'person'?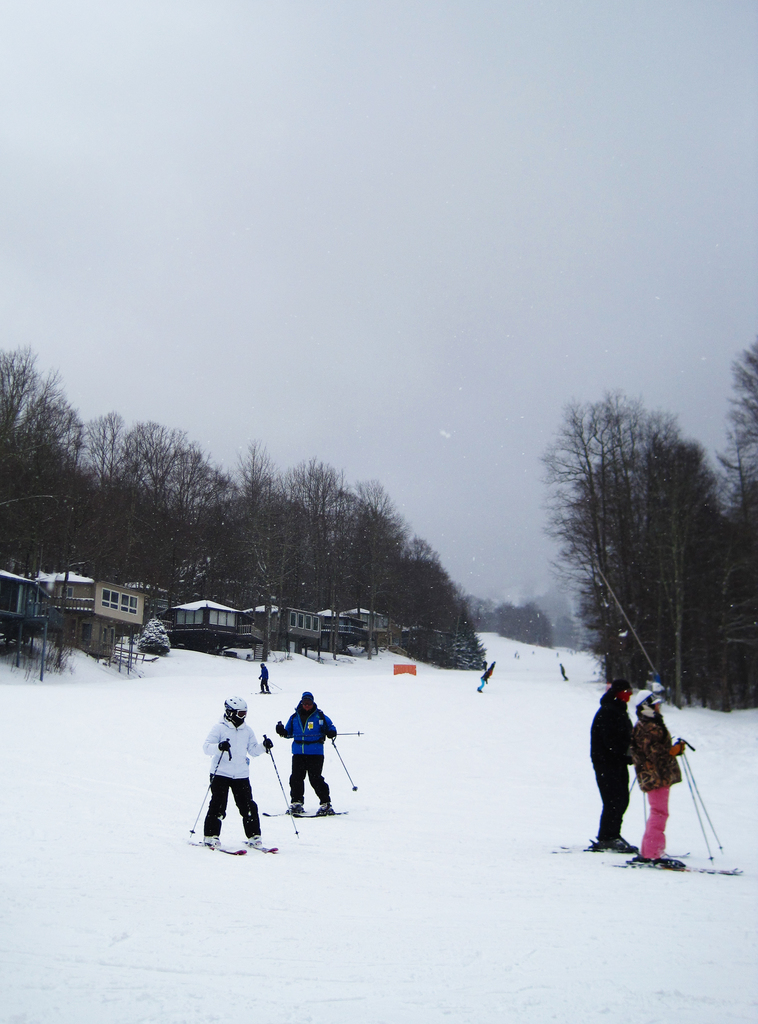
l=634, t=681, r=683, b=872
